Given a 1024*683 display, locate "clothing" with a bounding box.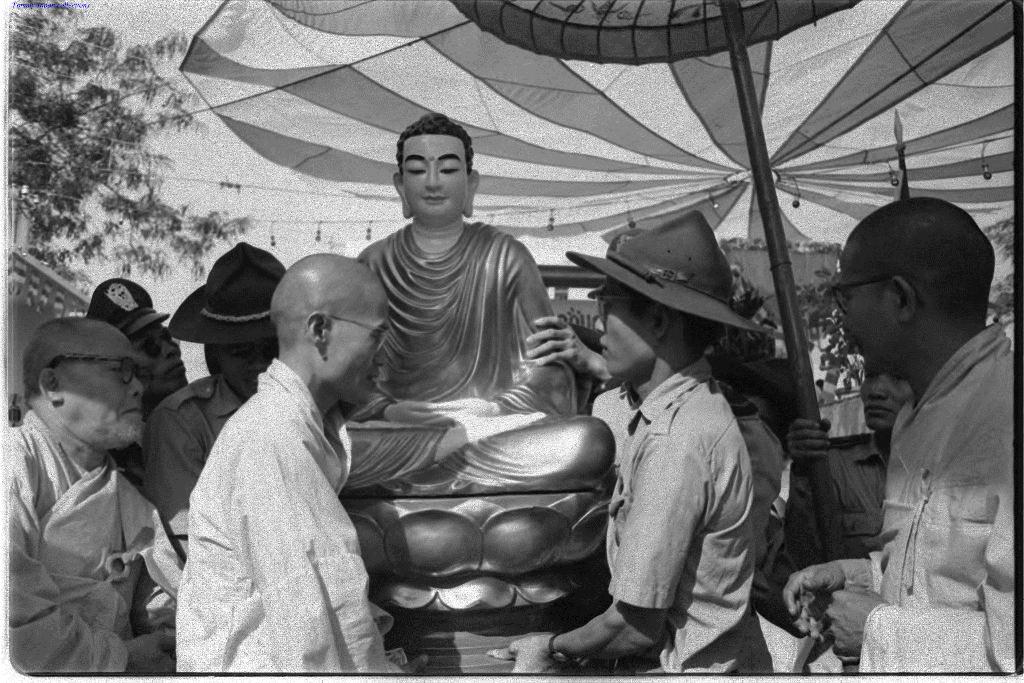
Located: l=351, t=221, r=615, b=493.
